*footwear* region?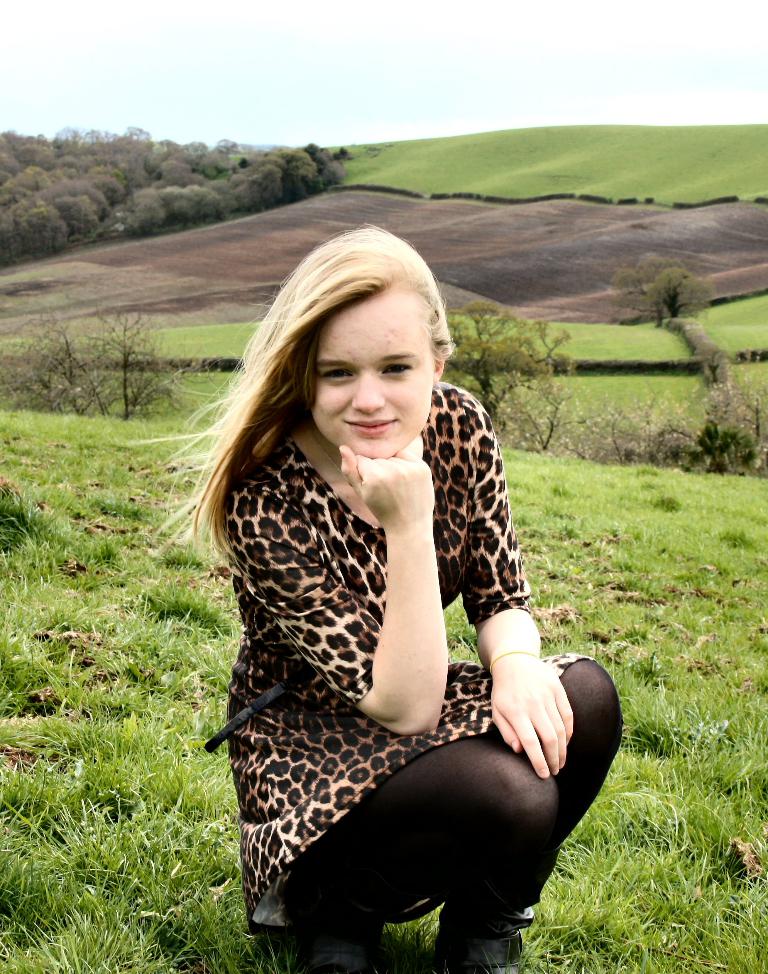
x1=436, y1=917, x2=533, y2=973
